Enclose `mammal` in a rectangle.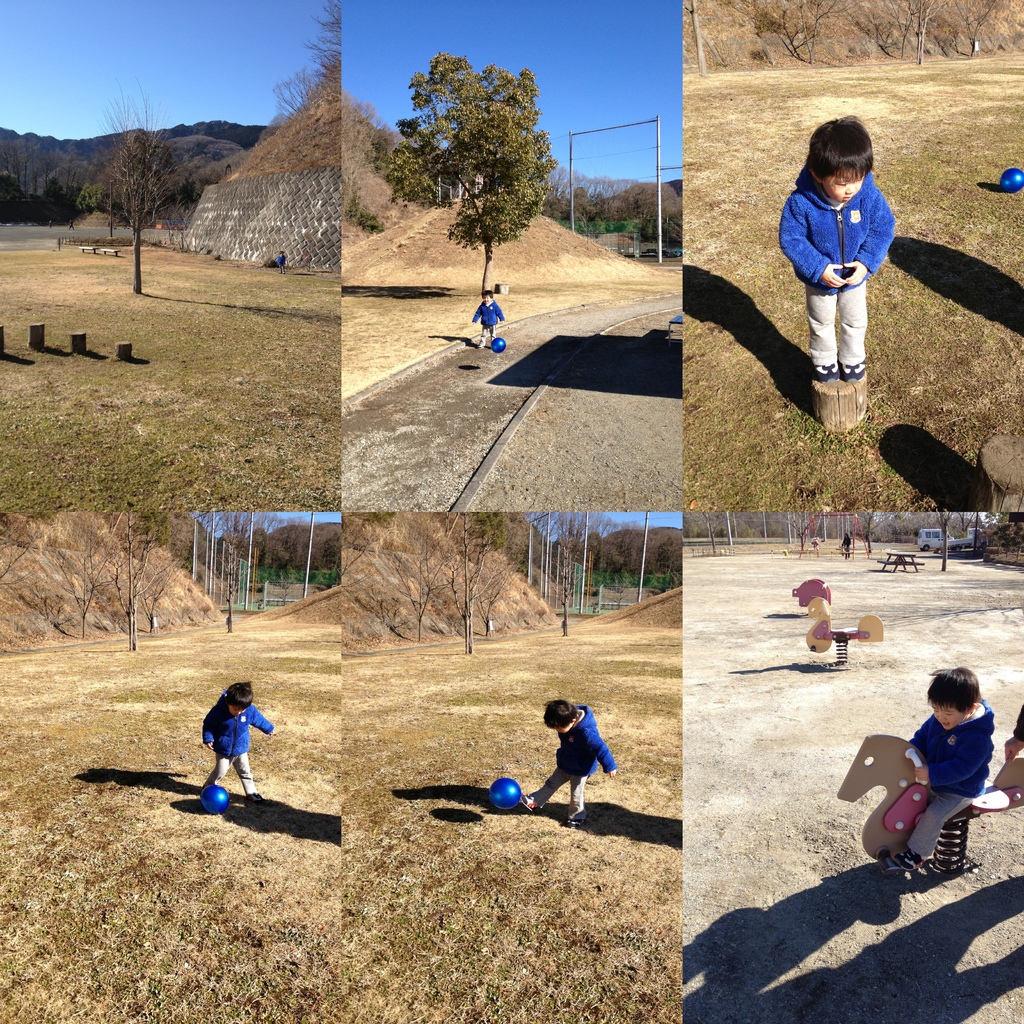
(left=893, top=667, right=995, bottom=876).
